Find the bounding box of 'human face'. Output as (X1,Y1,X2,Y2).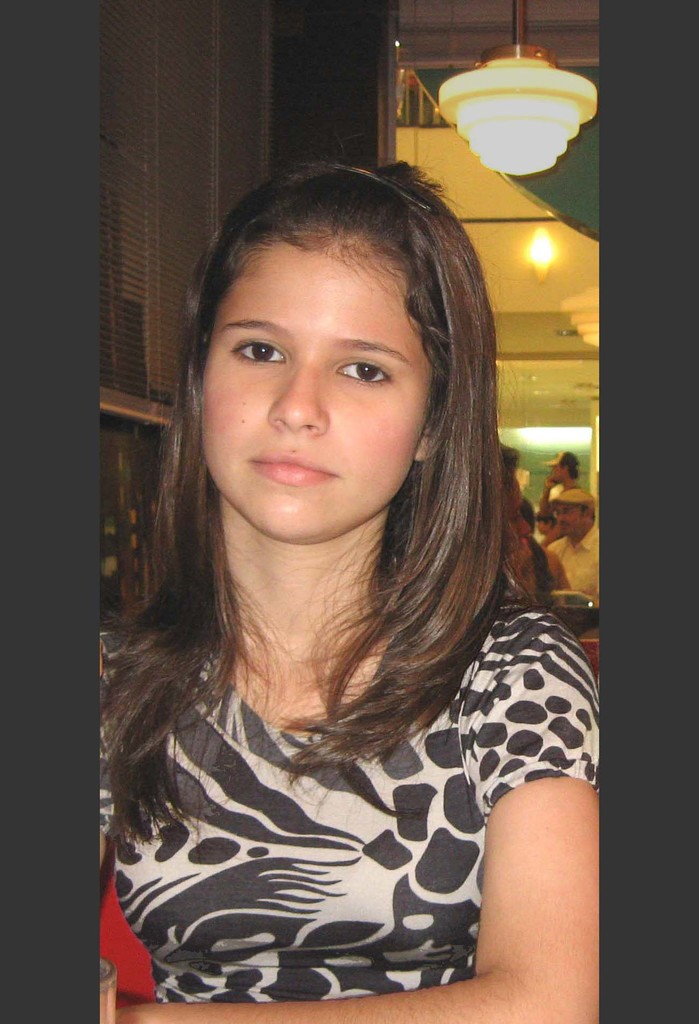
(207,247,424,550).
